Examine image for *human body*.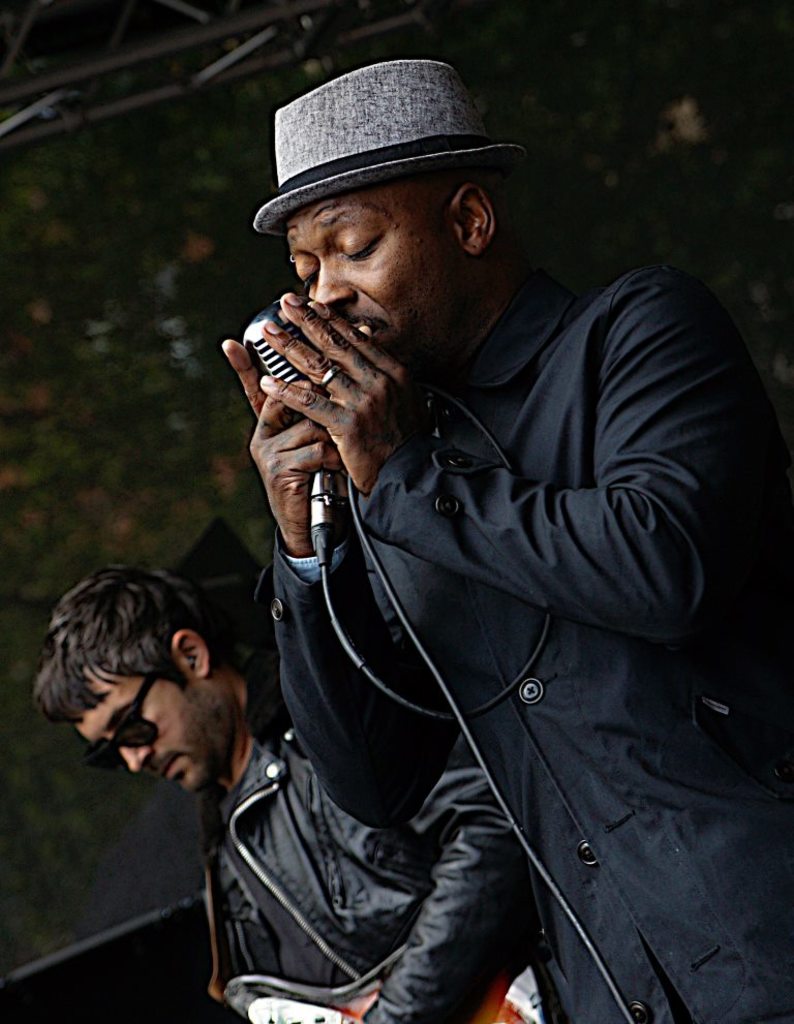
Examination result: bbox=(28, 561, 567, 1023).
